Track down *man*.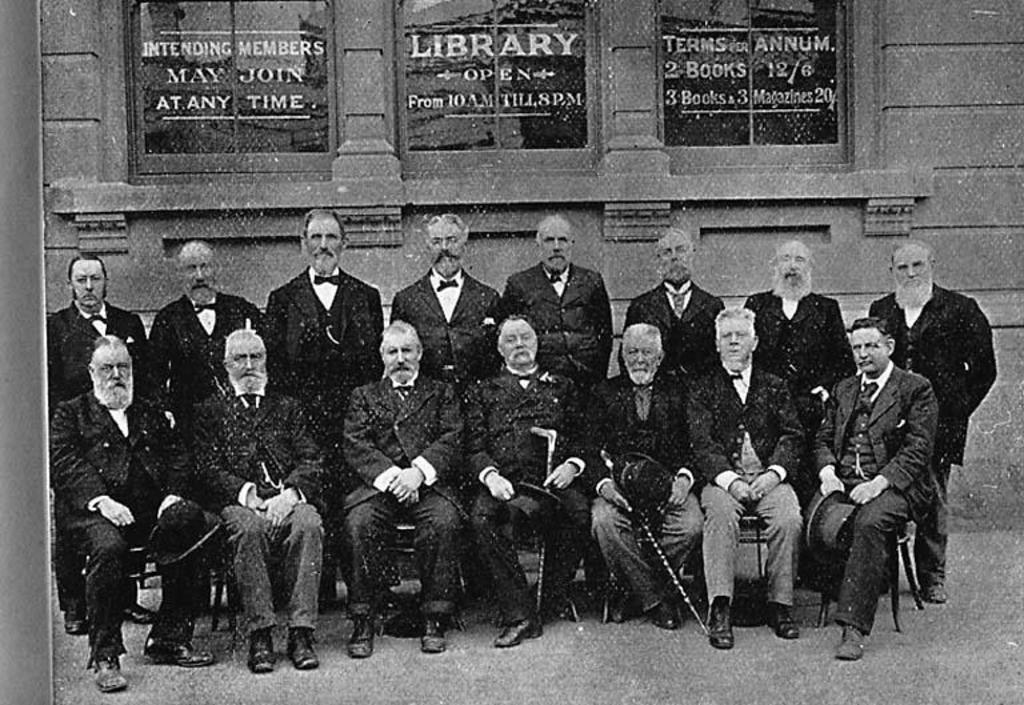
Tracked to (left=867, top=232, right=1001, bottom=601).
